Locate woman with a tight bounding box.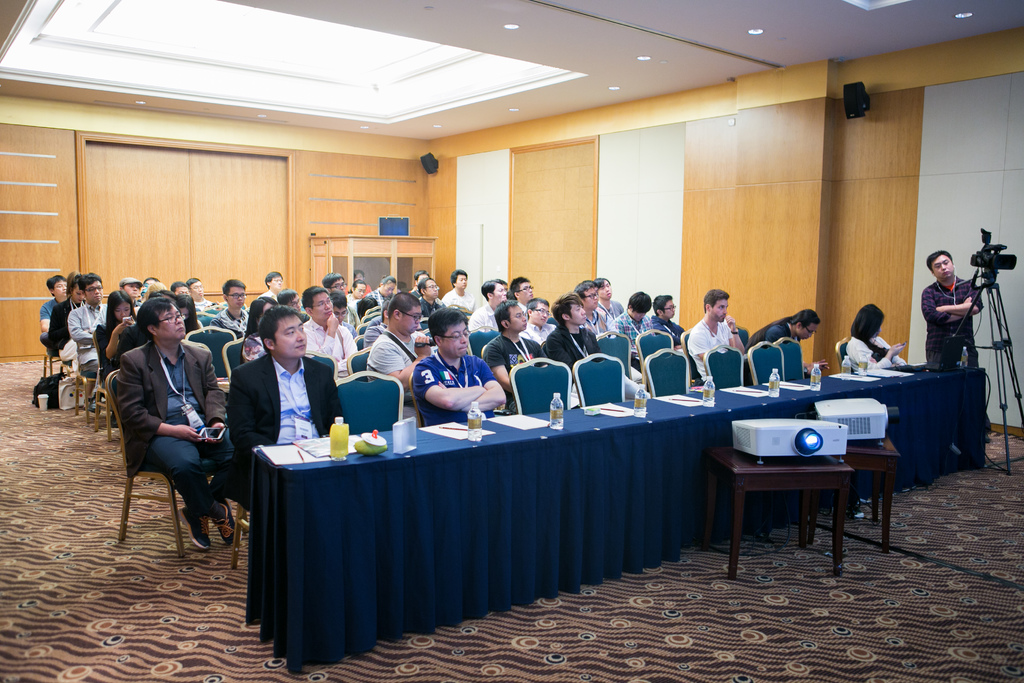
840:304:909:372.
